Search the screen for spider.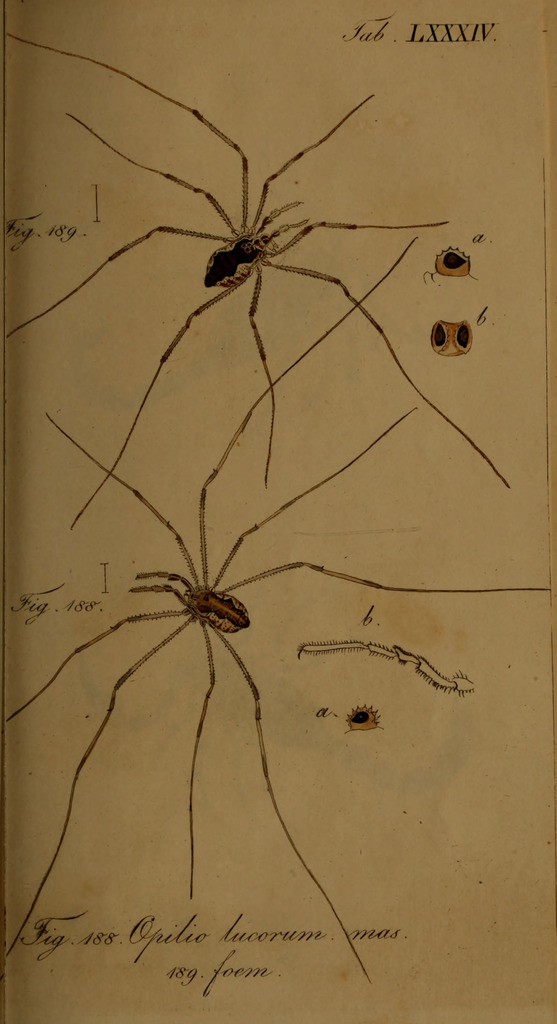
Found at box=[5, 30, 515, 532].
